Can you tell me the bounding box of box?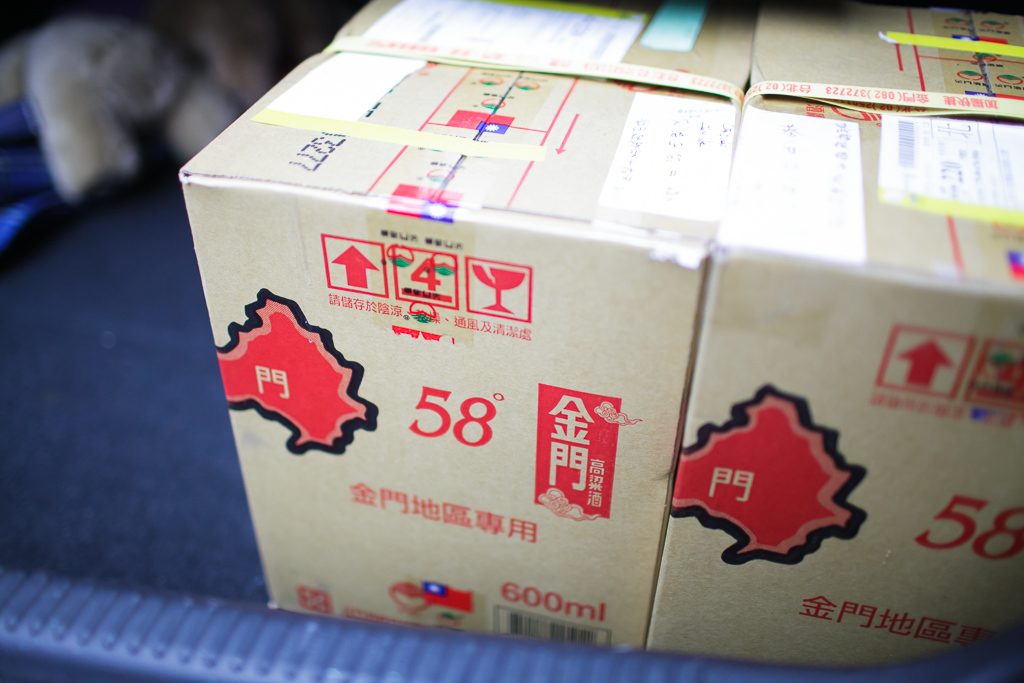
747,0,1023,122.
